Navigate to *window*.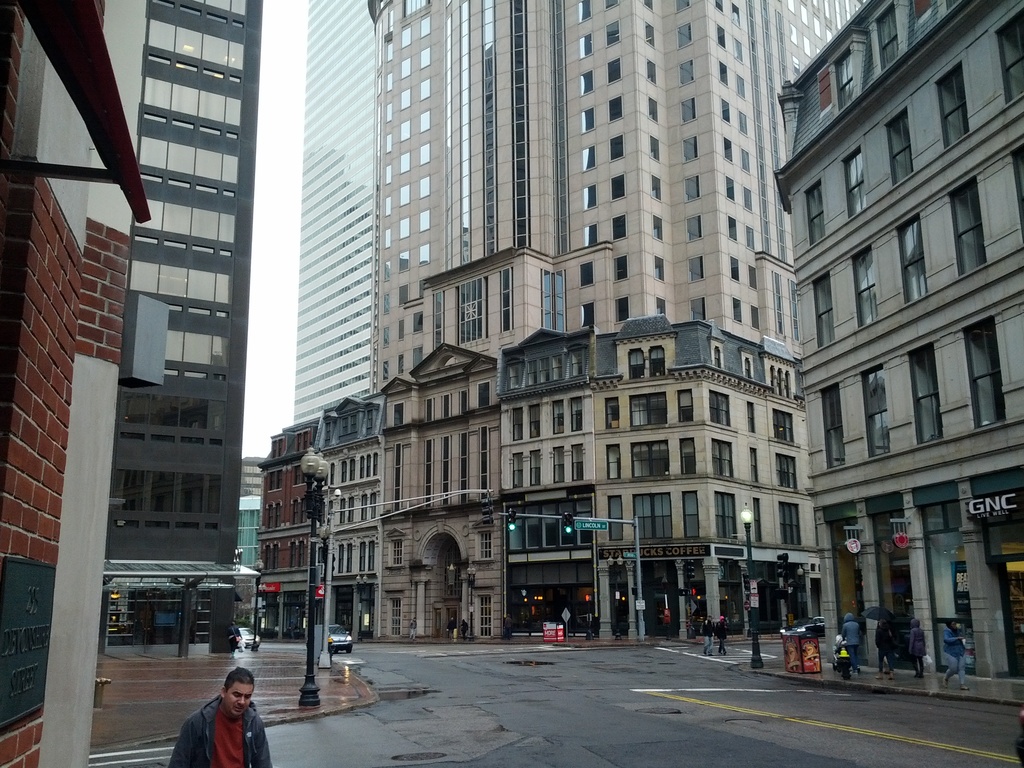
Navigation target: [611,97,621,120].
